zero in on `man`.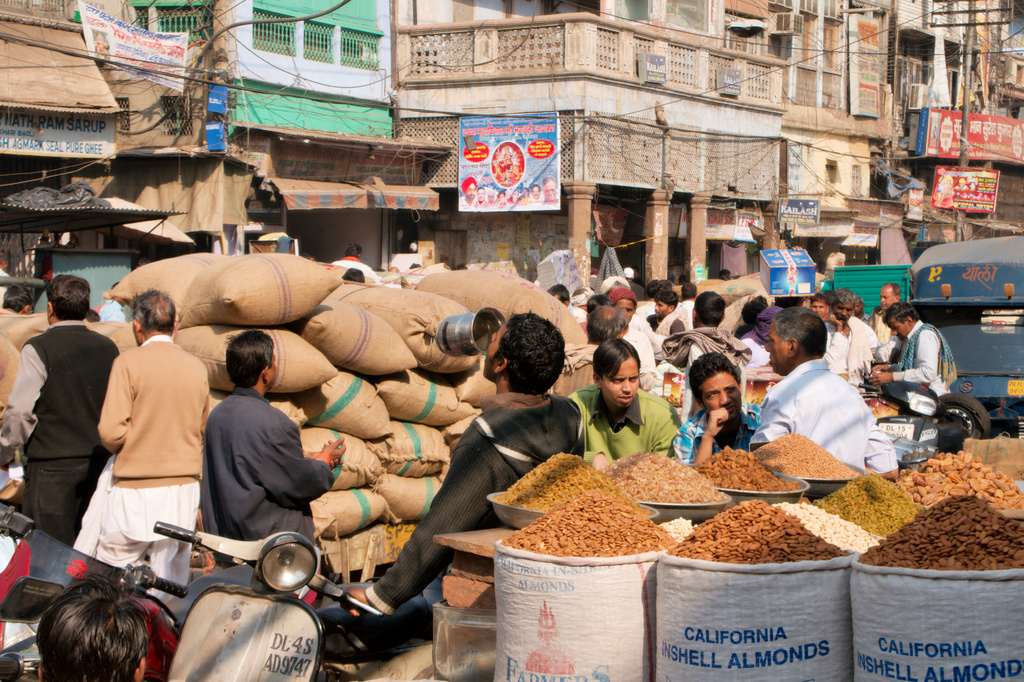
Zeroed in: (652, 288, 685, 338).
